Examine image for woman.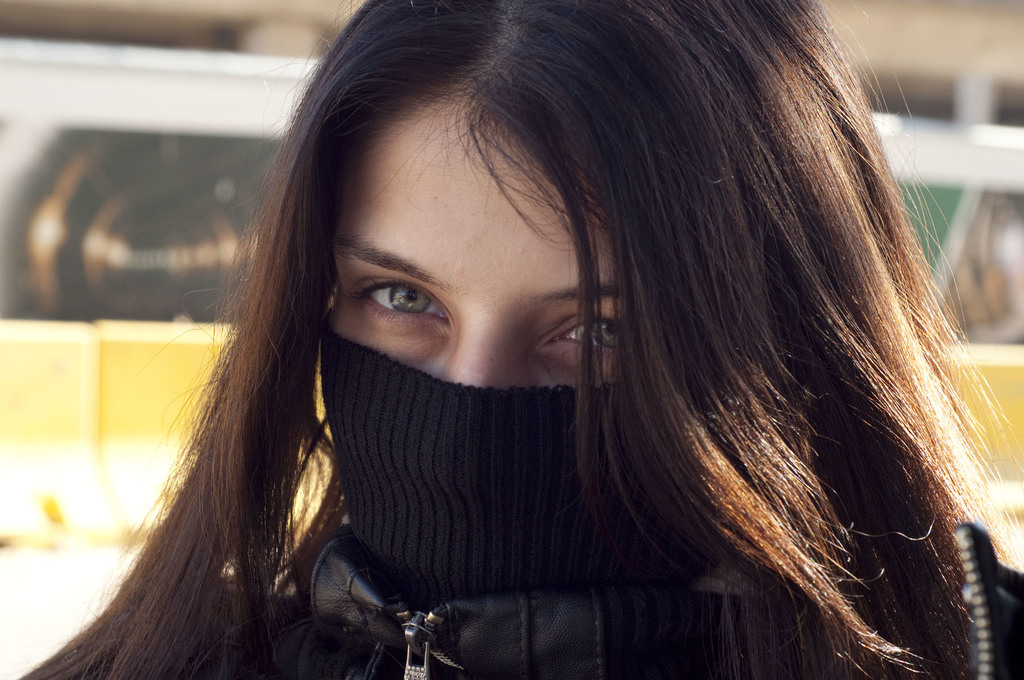
Examination result: l=15, t=0, r=1023, b=679.
